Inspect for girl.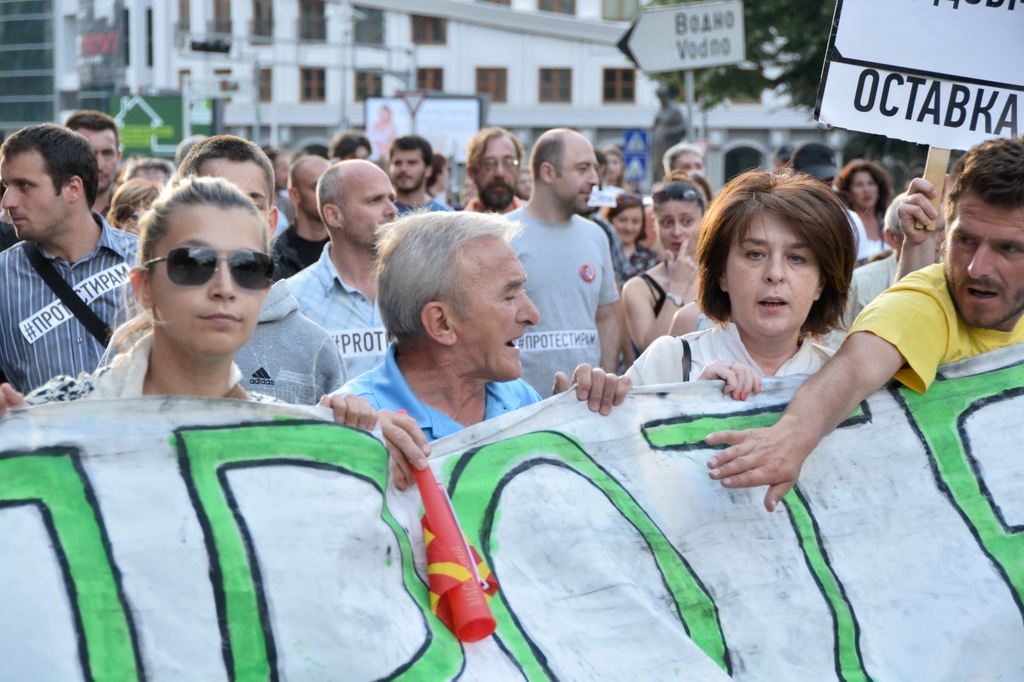
Inspection: bbox=(833, 159, 899, 330).
